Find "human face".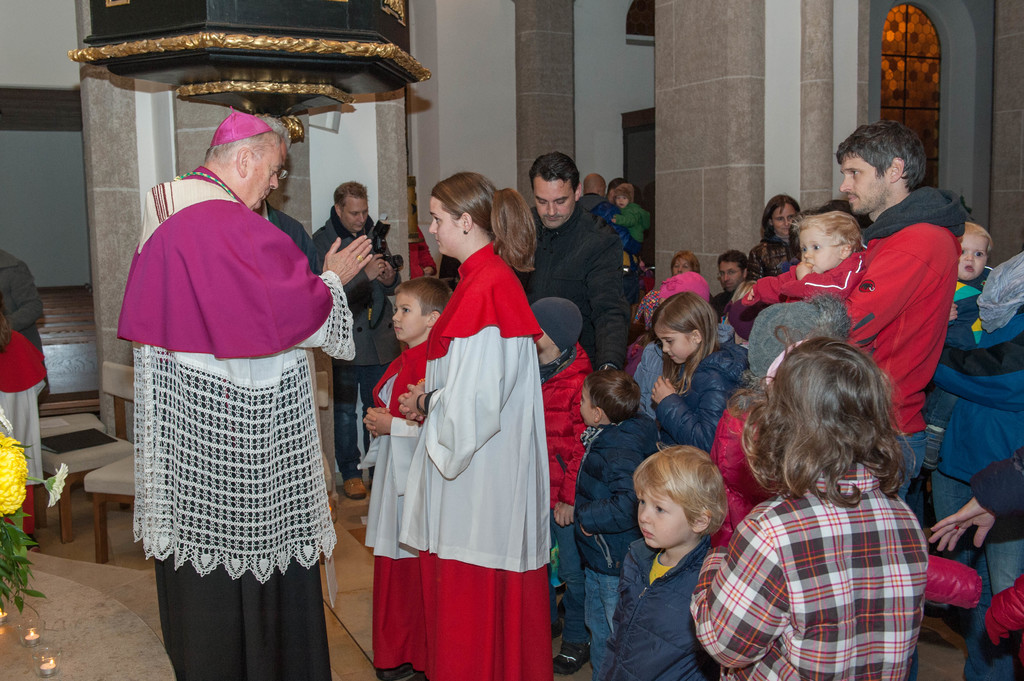
locate(772, 204, 799, 234).
